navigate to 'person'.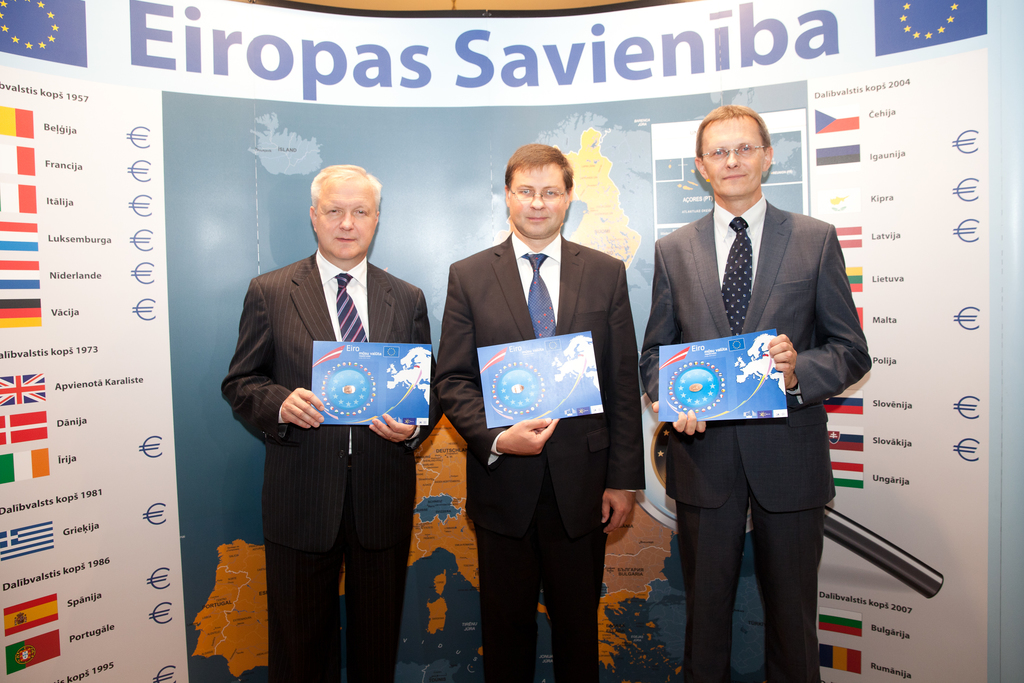
Navigation target: <region>640, 108, 870, 682</region>.
